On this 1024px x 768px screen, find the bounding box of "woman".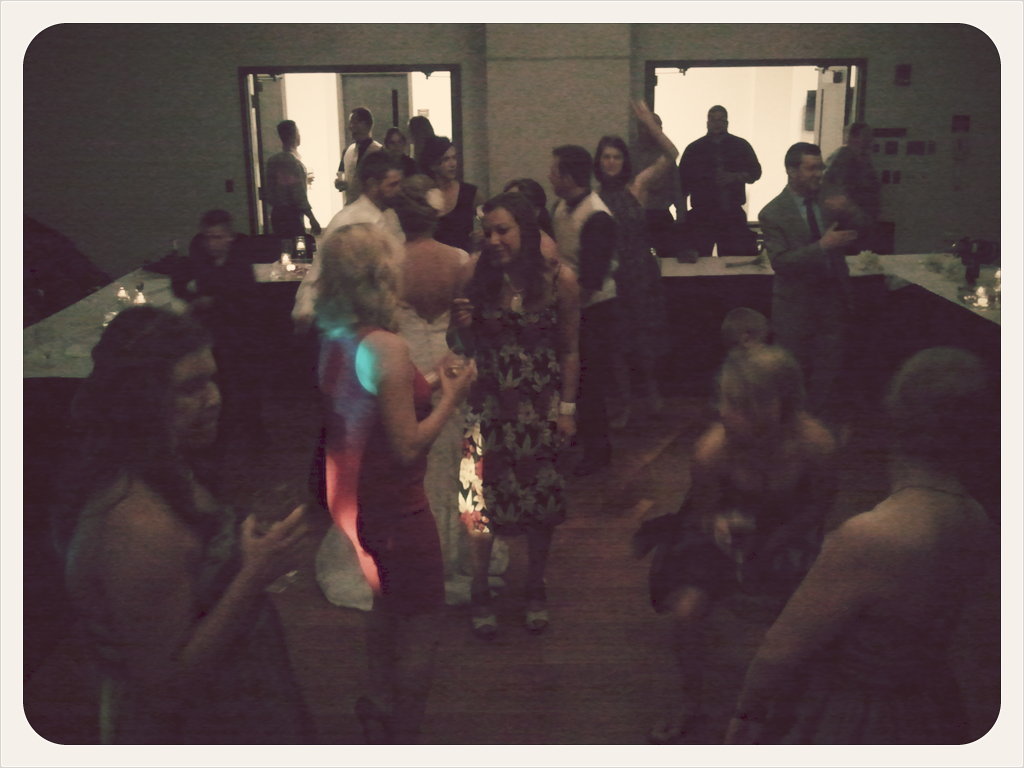
Bounding box: crop(410, 138, 473, 247).
